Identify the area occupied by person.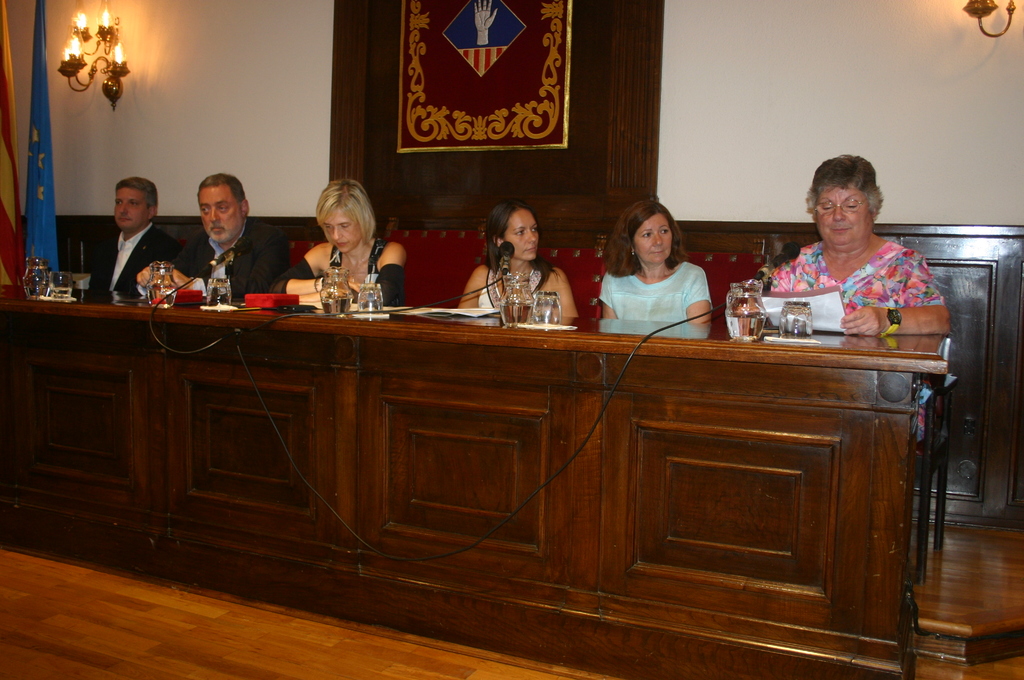
Area: left=132, top=172, right=295, bottom=303.
